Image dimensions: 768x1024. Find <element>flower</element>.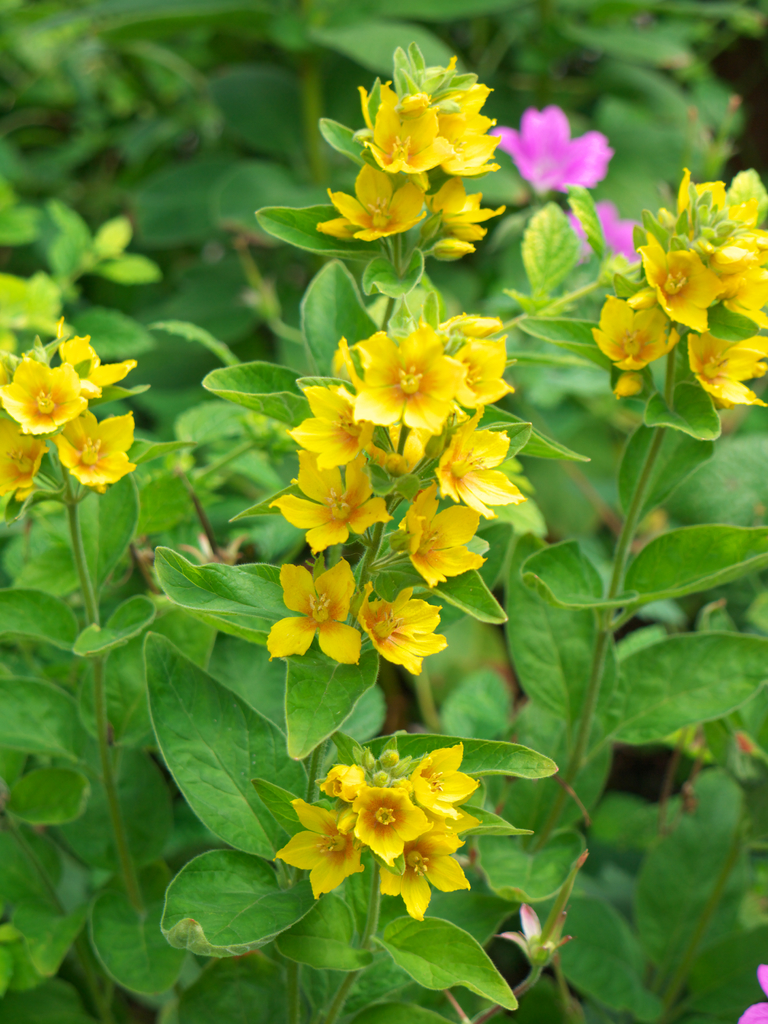
<box>0,348,86,440</box>.
